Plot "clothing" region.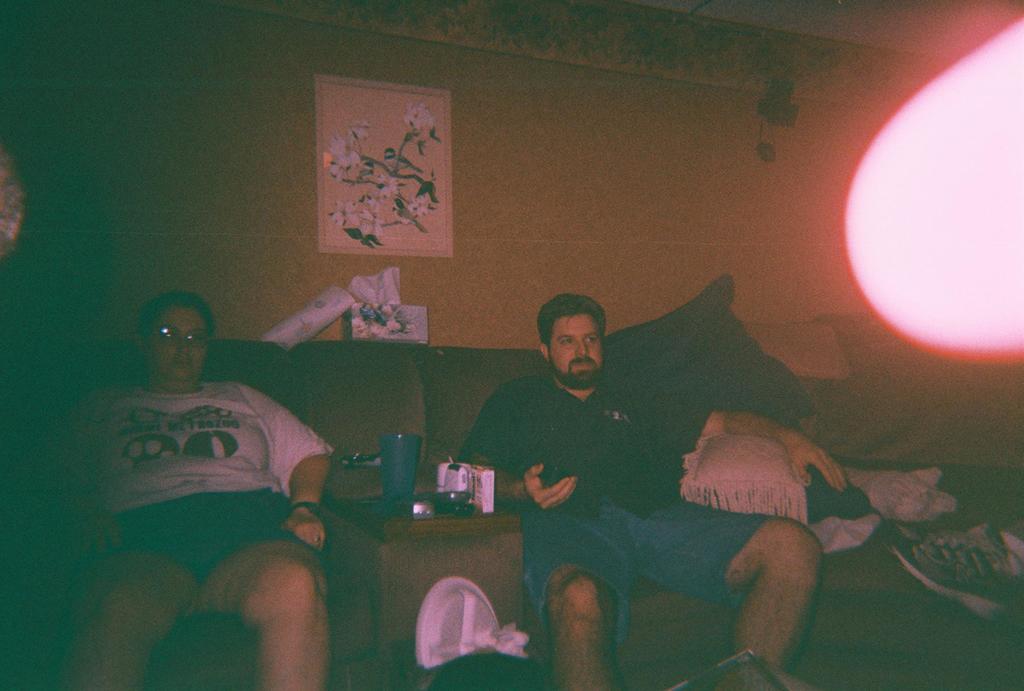
Plotted at [left=86, top=354, right=329, bottom=580].
